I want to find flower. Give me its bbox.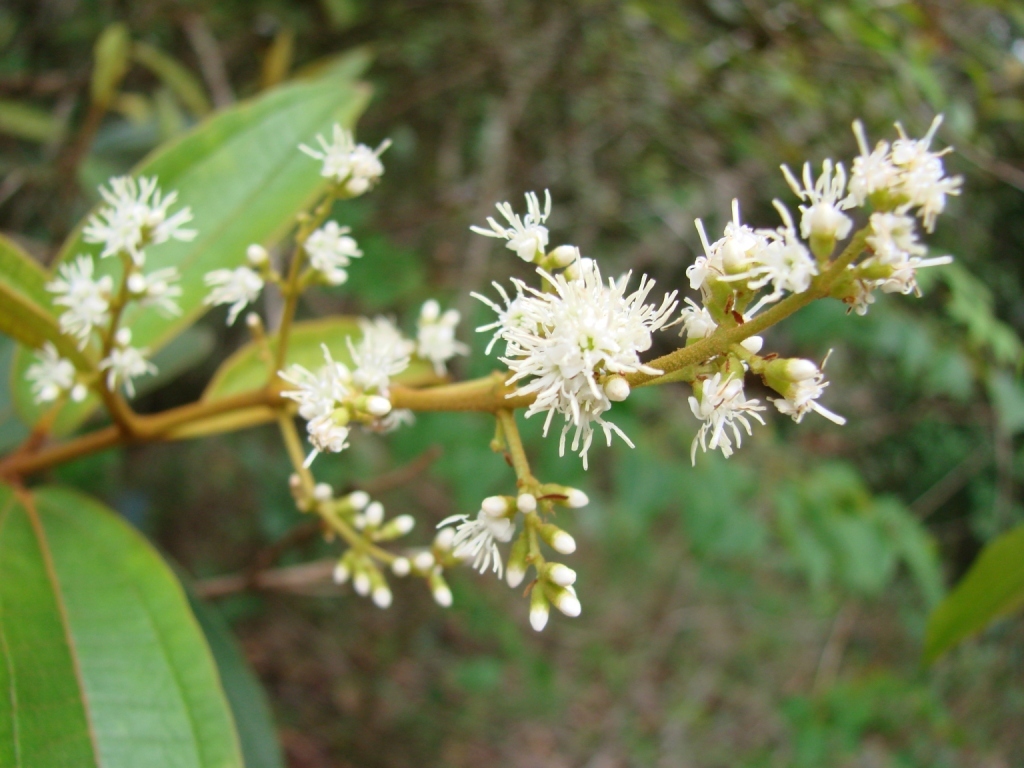
detection(470, 187, 552, 260).
